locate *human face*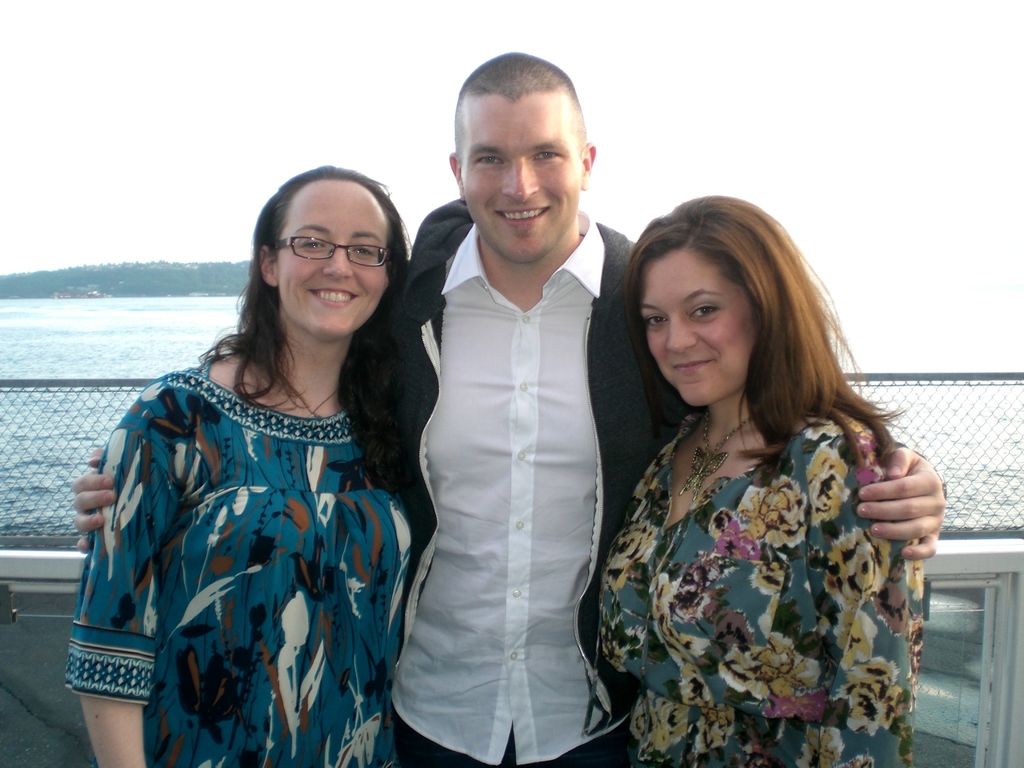
455,95,585,268
